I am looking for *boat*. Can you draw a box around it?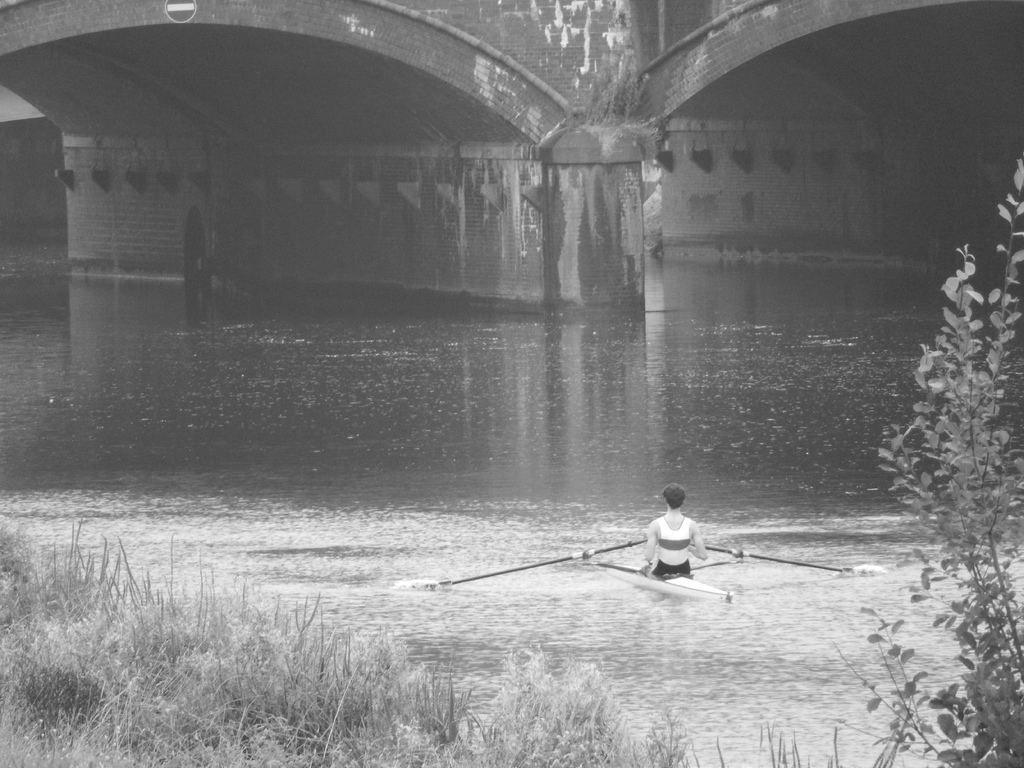
Sure, the bounding box is [590,561,733,600].
